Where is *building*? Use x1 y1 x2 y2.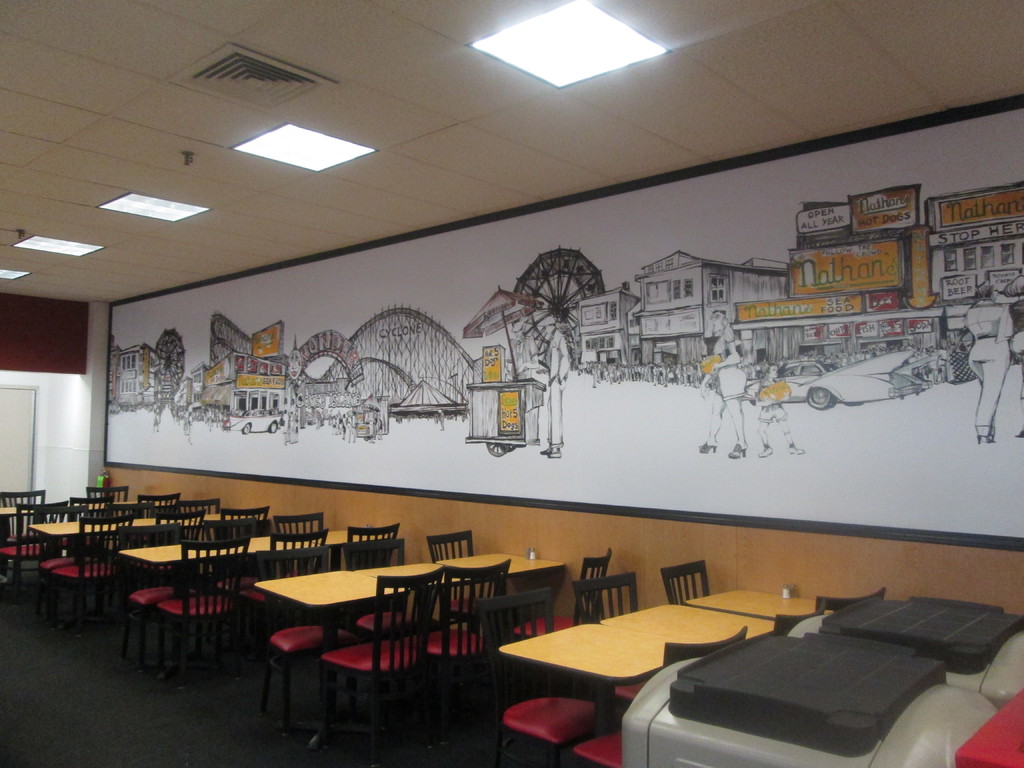
923 184 1023 367.
